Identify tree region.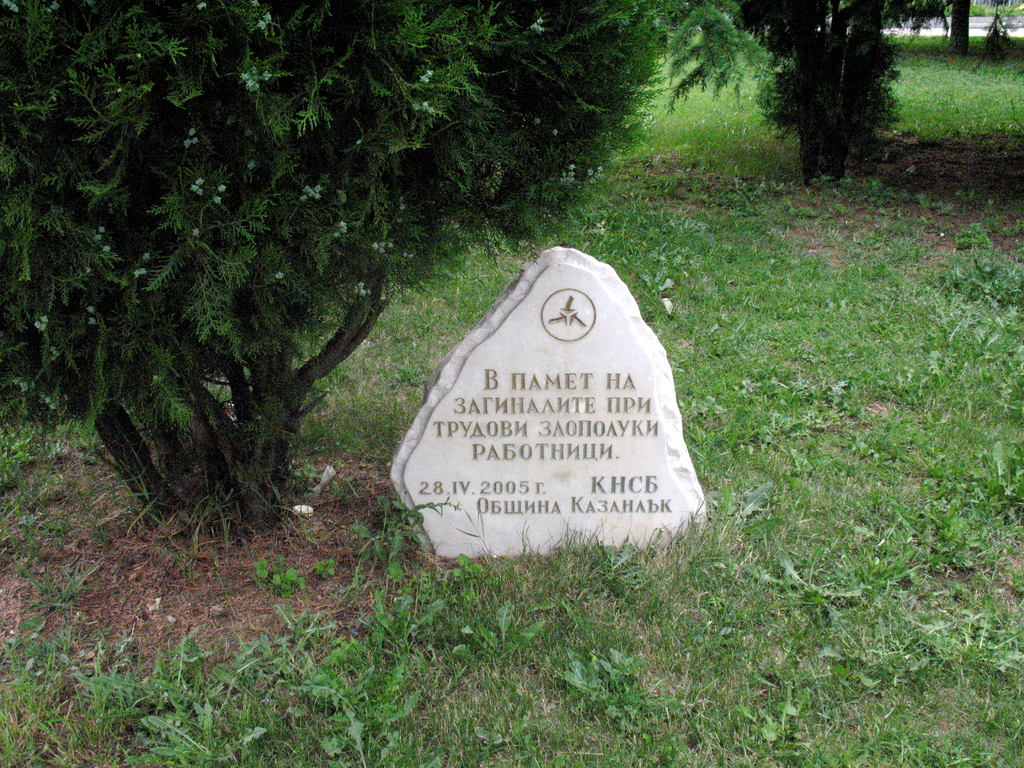
Region: bbox=(0, 0, 662, 554).
